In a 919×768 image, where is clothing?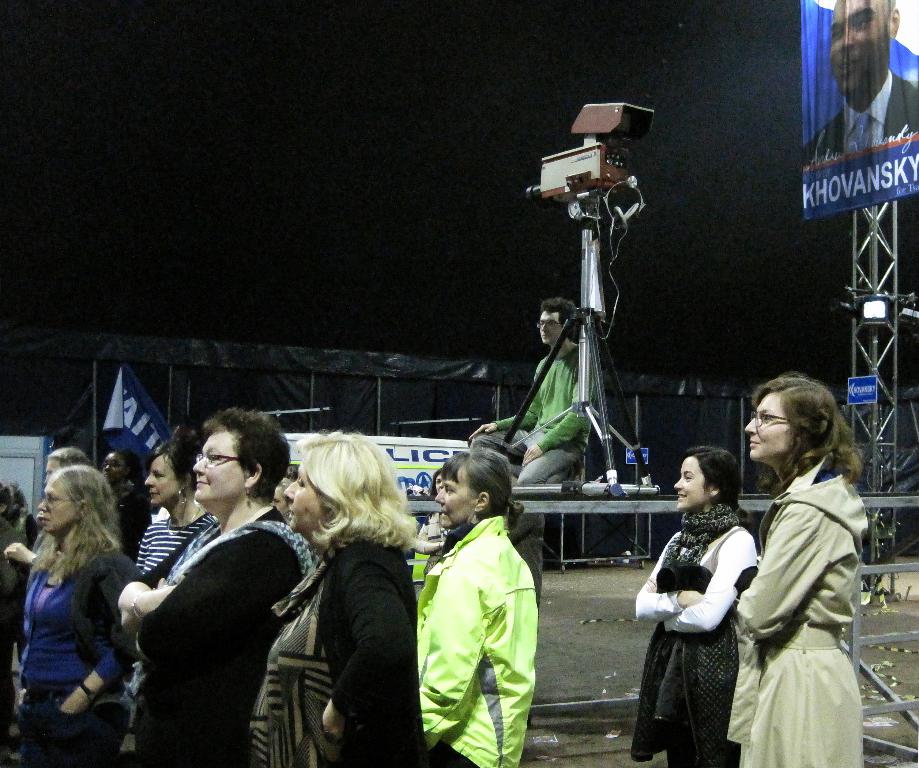
bbox(422, 489, 547, 762).
